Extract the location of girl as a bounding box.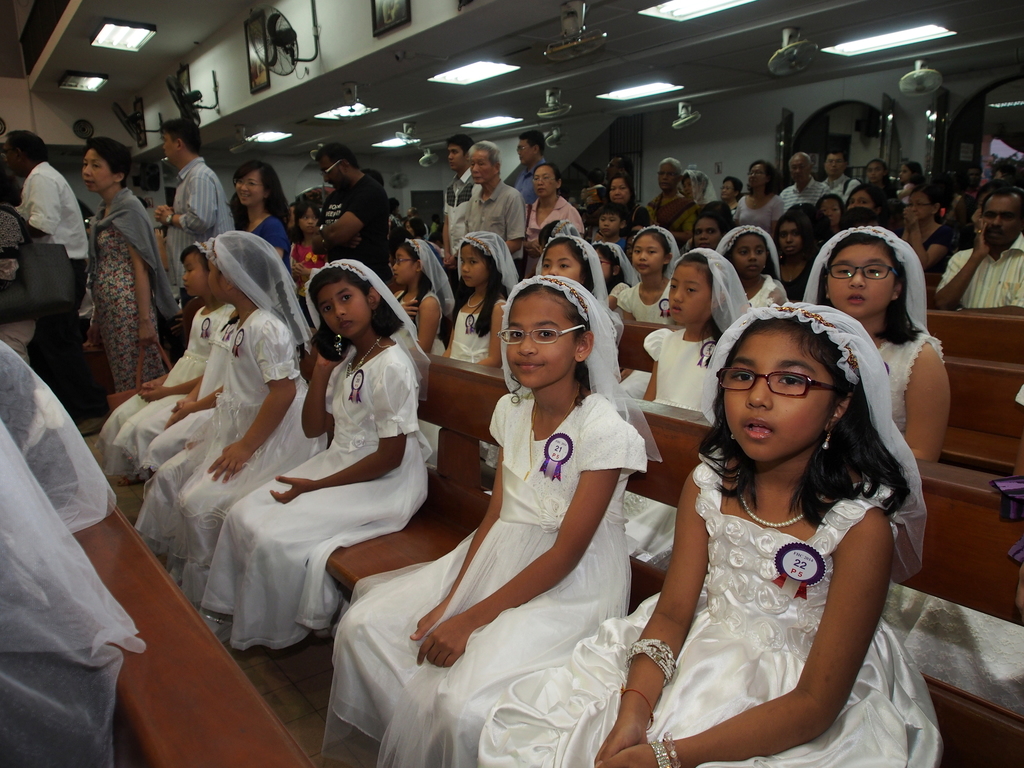
{"left": 92, "top": 238, "right": 236, "bottom": 481}.
